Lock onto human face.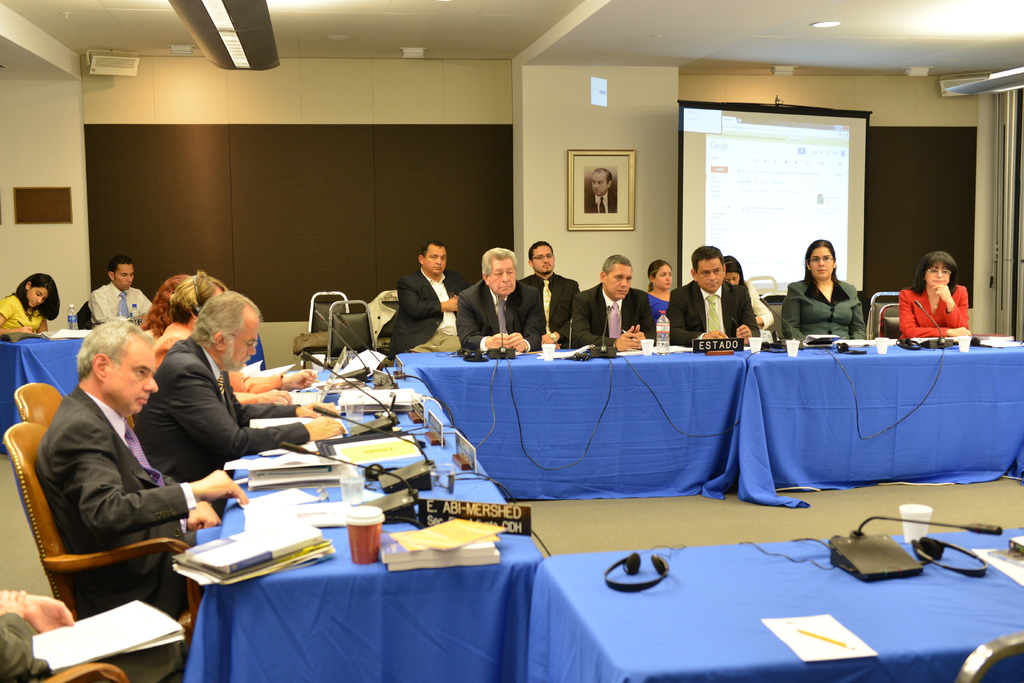
Locked: region(106, 341, 161, 418).
